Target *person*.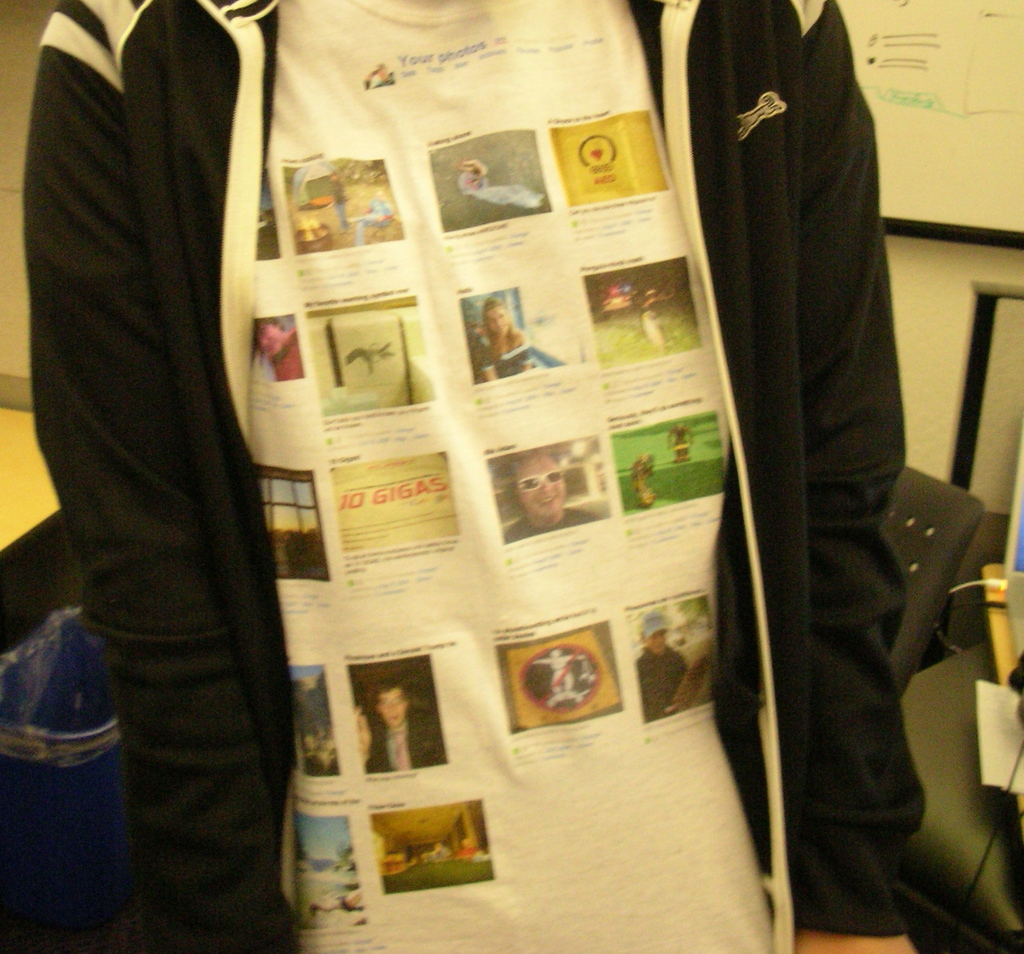
Target region: 494/448/600/544.
